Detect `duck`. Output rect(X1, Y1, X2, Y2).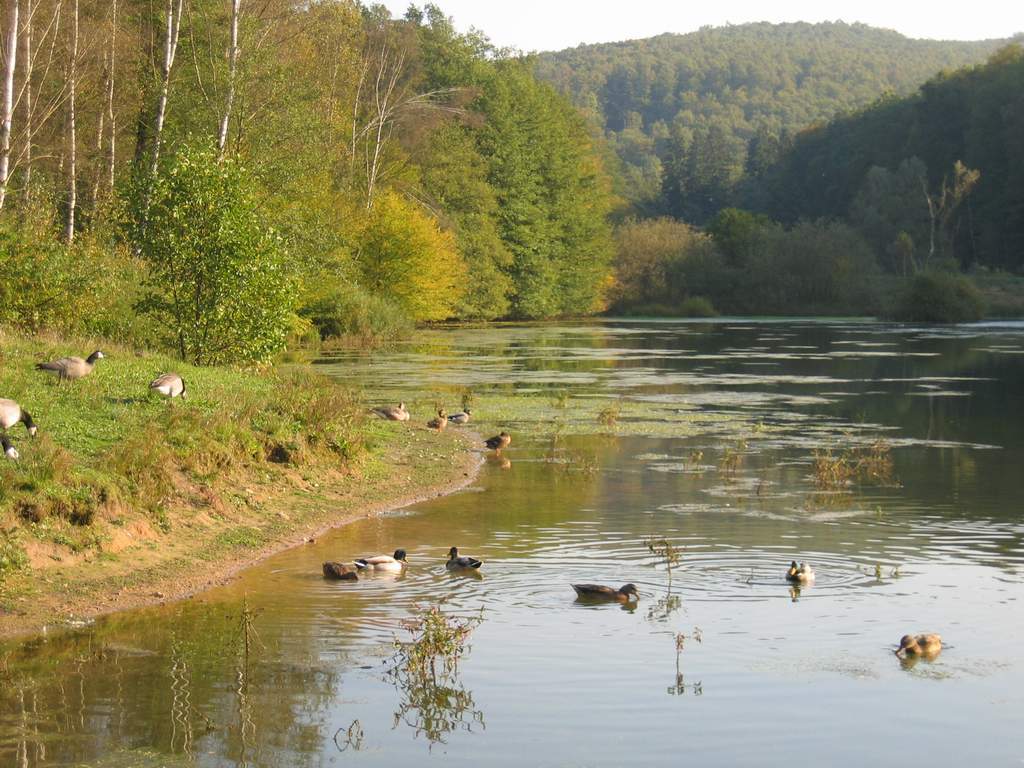
rect(453, 407, 477, 430).
